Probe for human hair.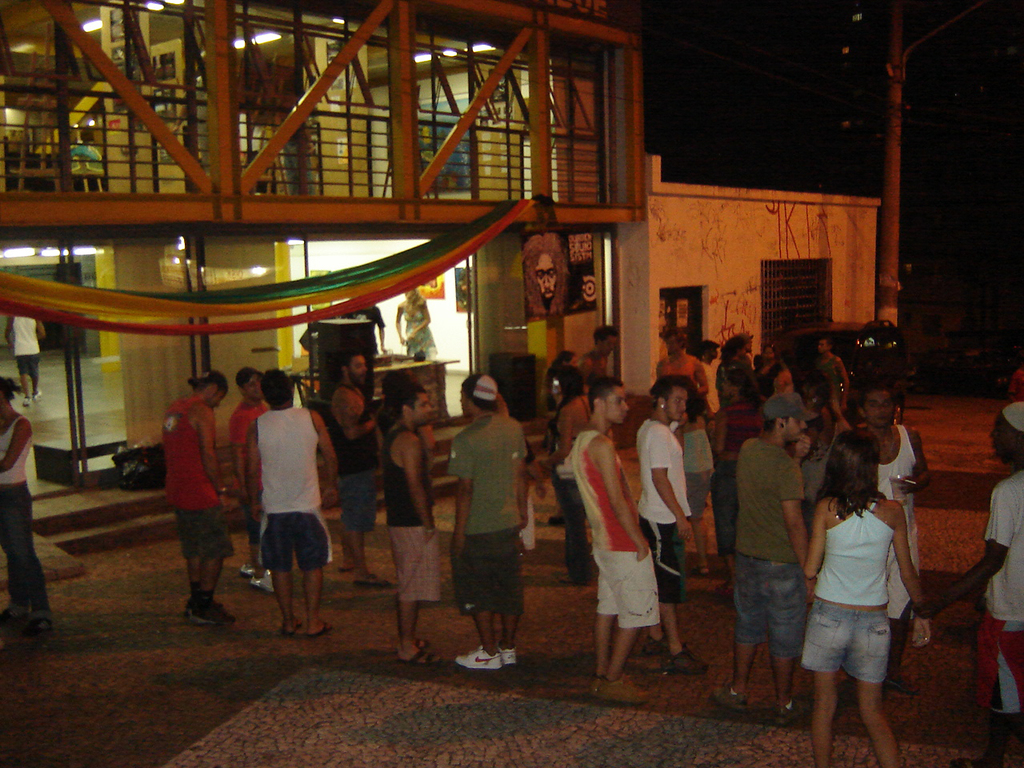
Probe result: bbox=(650, 368, 688, 410).
